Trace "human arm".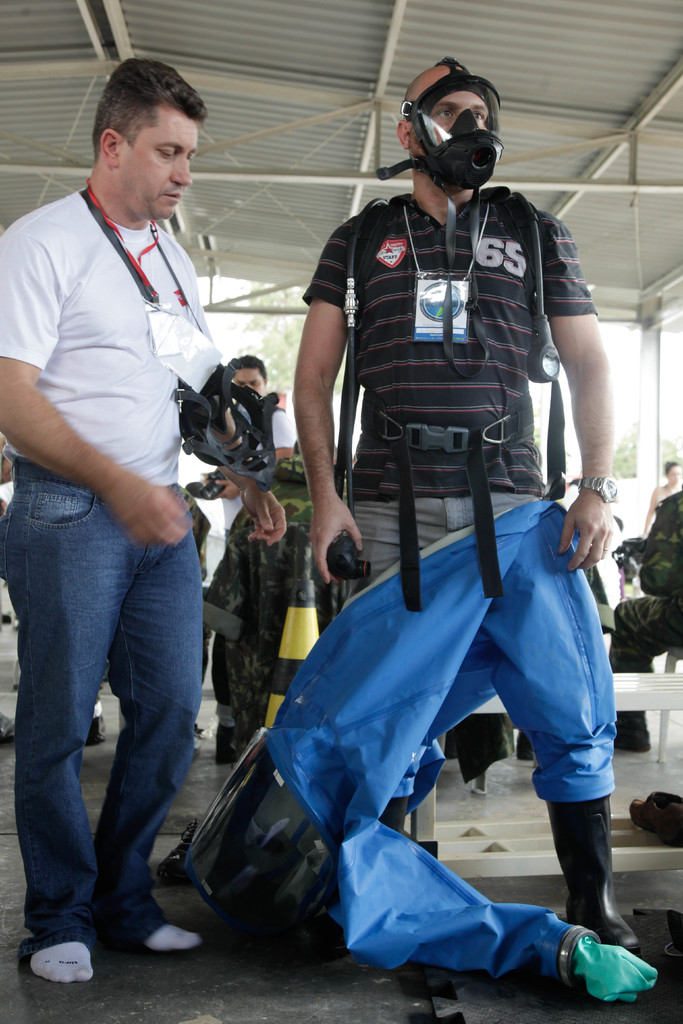
Traced to {"x1": 201, "y1": 297, "x2": 303, "y2": 541}.
